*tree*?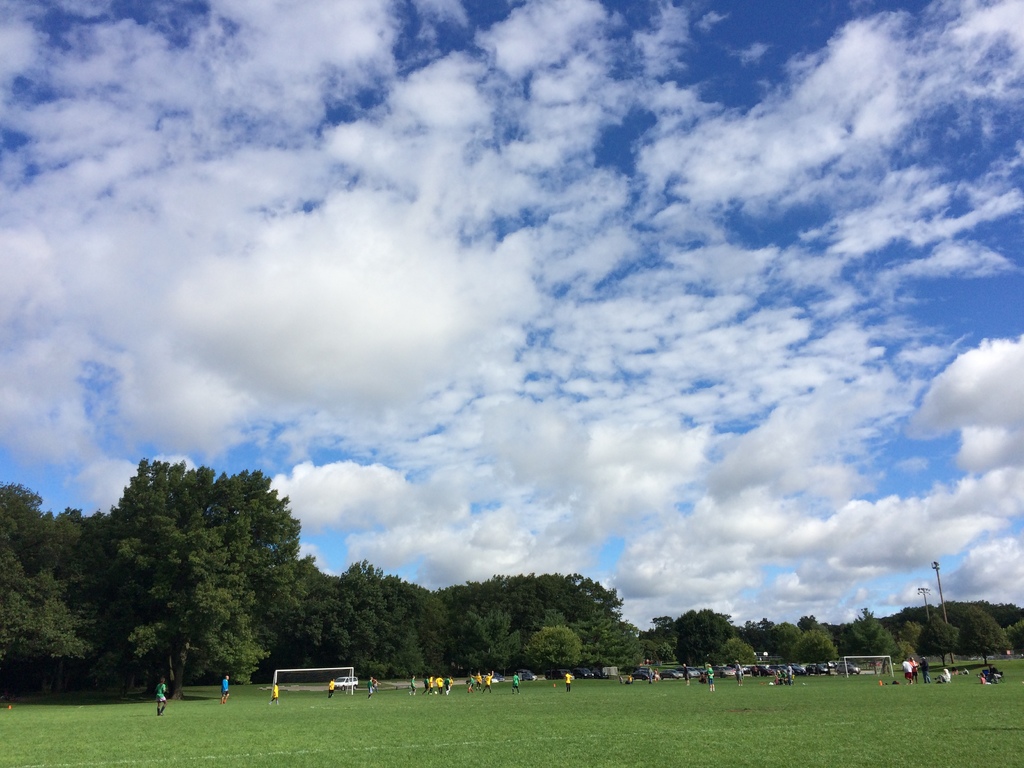
bbox=[320, 560, 452, 688]
